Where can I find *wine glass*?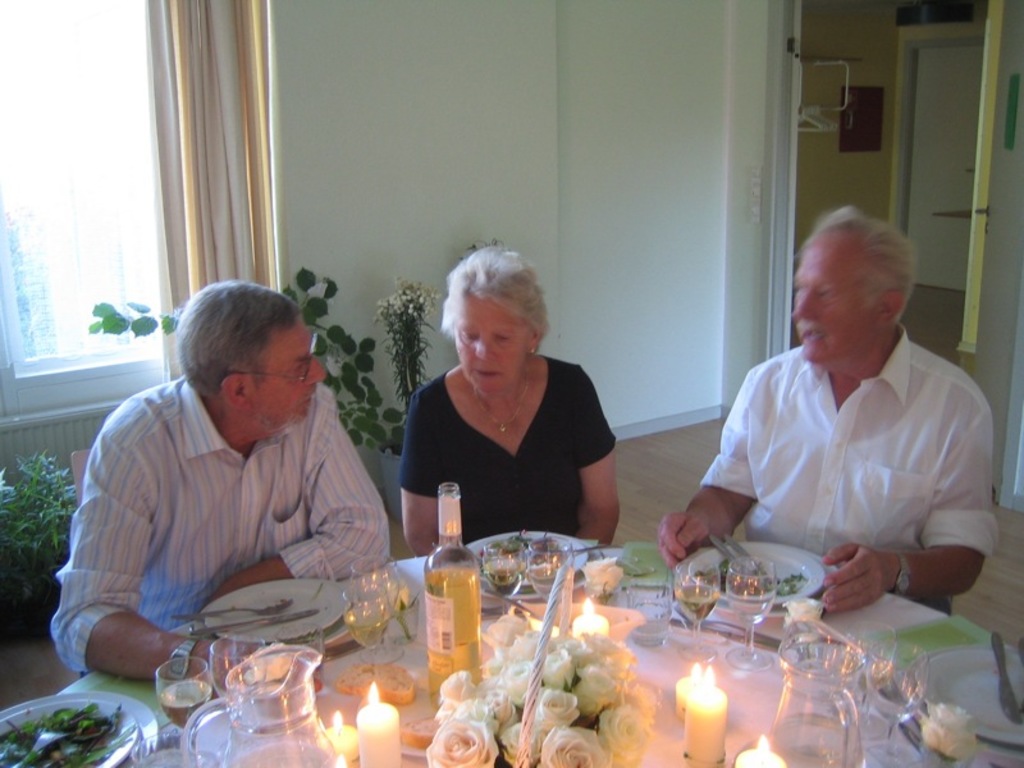
You can find it at bbox=[844, 621, 895, 726].
